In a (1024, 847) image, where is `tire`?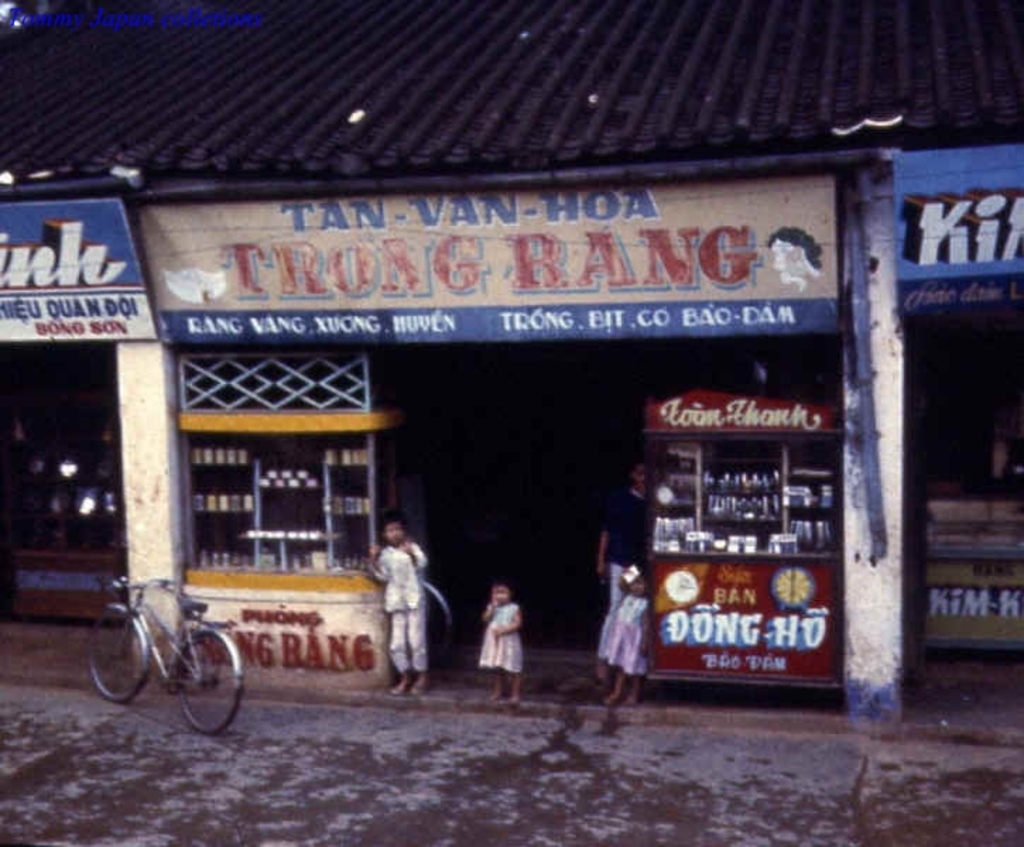
86 603 147 700.
